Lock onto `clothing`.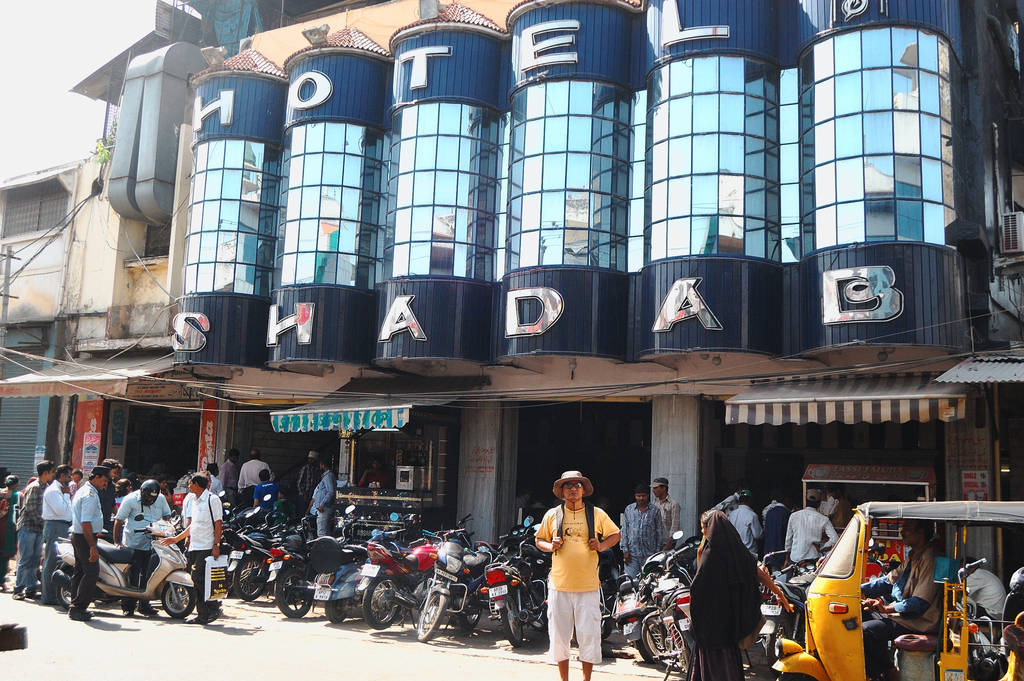
Locked: detection(298, 463, 322, 504).
